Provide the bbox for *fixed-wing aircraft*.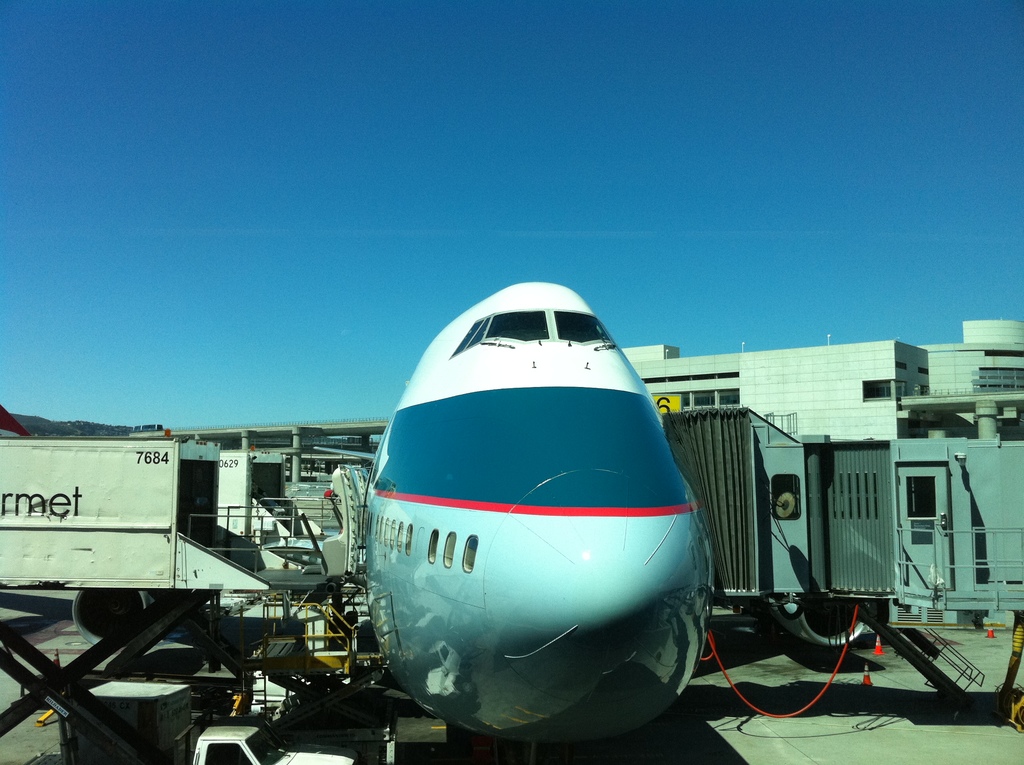
[x1=4, y1=278, x2=874, y2=753].
